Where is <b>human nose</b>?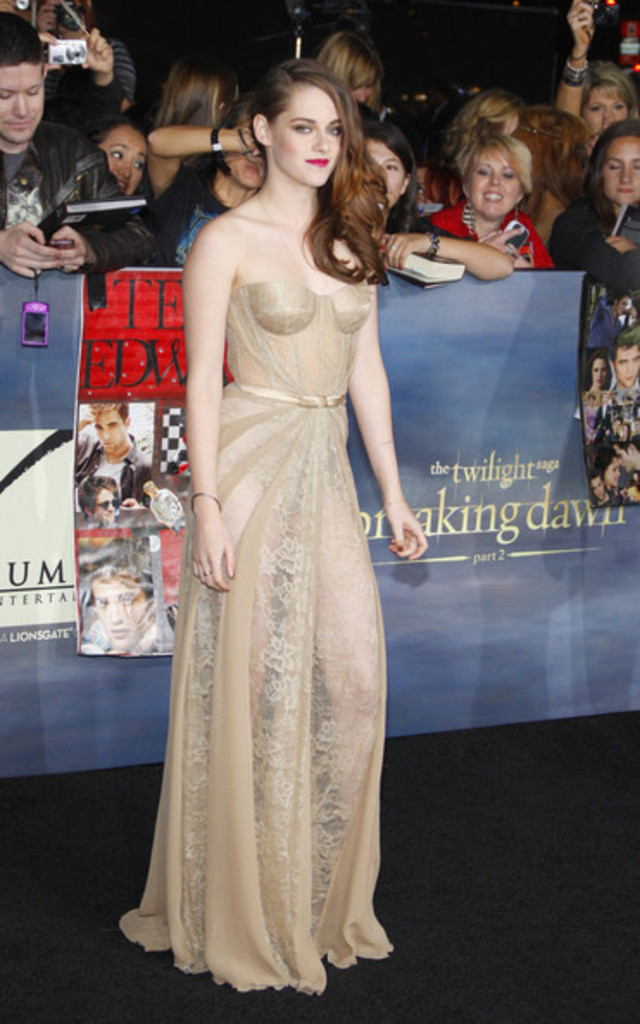
rect(621, 165, 630, 183).
